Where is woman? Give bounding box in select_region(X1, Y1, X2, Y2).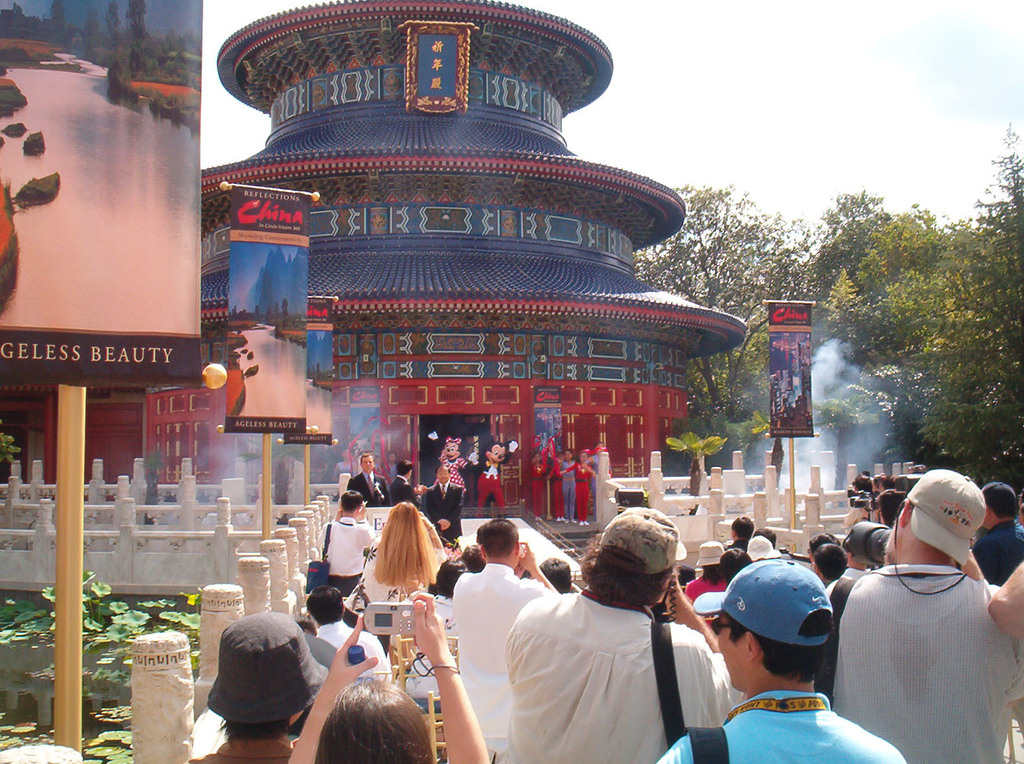
select_region(364, 499, 449, 604).
